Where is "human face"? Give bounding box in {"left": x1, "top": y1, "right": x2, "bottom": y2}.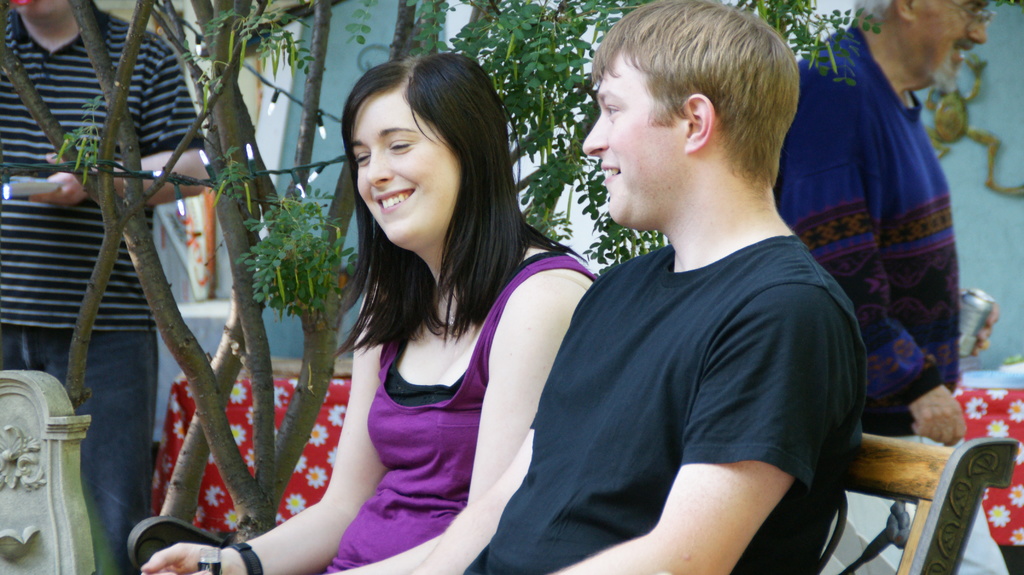
{"left": 350, "top": 92, "right": 459, "bottom": 251}.
